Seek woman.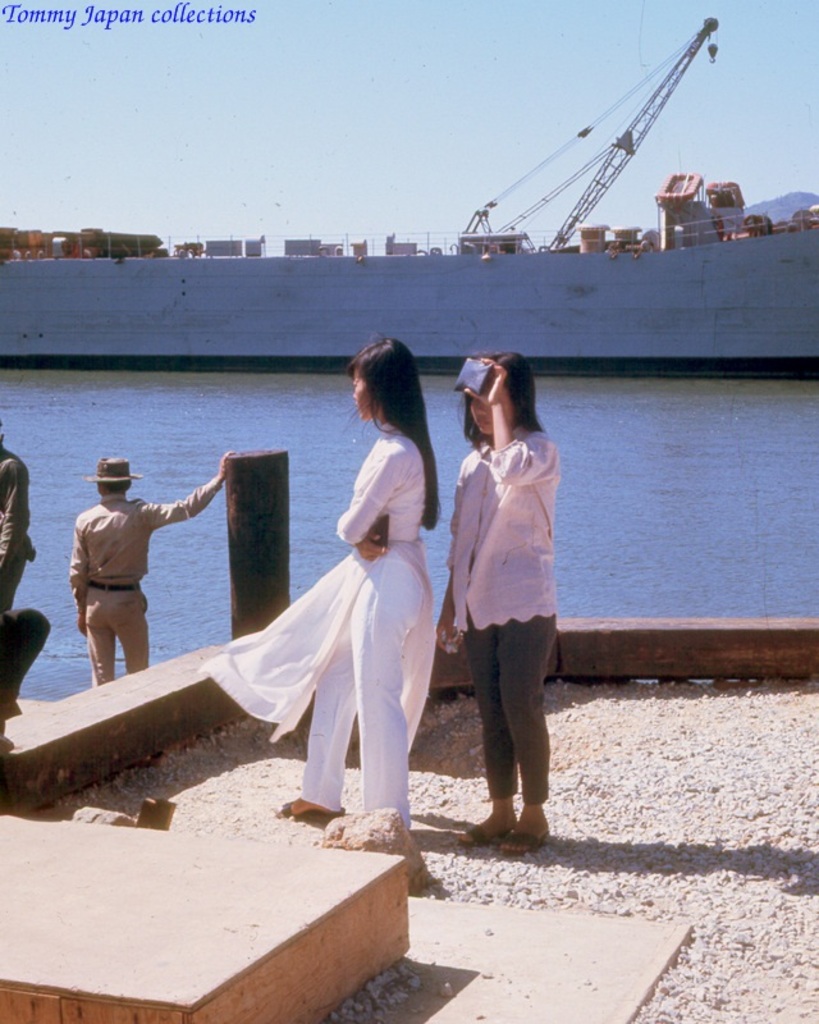
435:351:566:860.
